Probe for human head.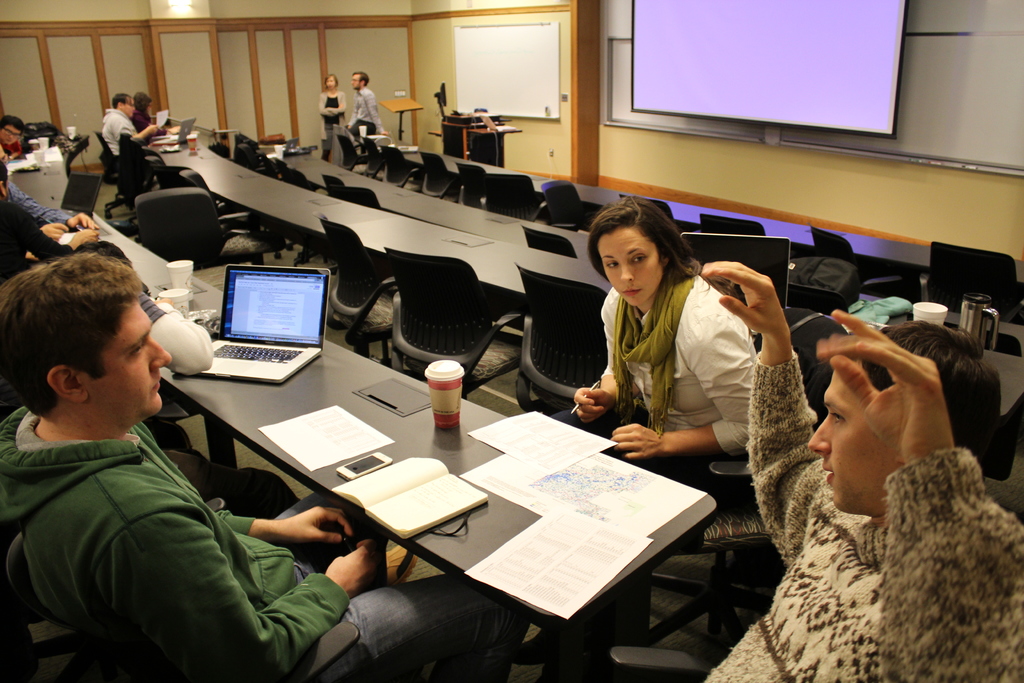
Probe result: crop(809, 318, 1000, 514).
